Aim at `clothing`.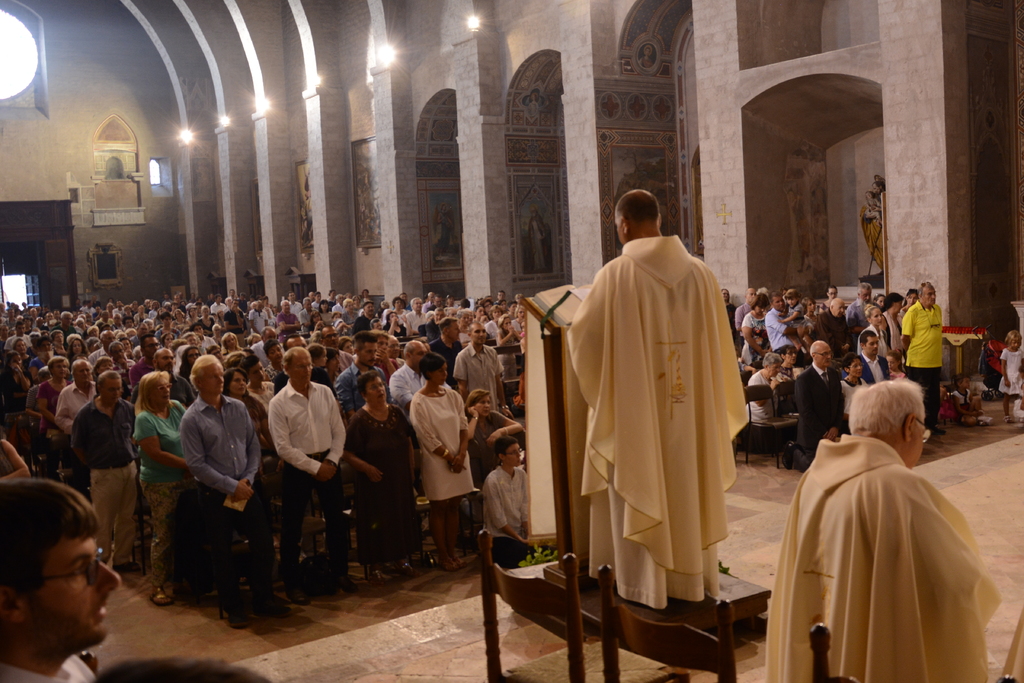
Aimed at {"x1": 134, "y1": 406, "x2": 193, "y2": 594}.
